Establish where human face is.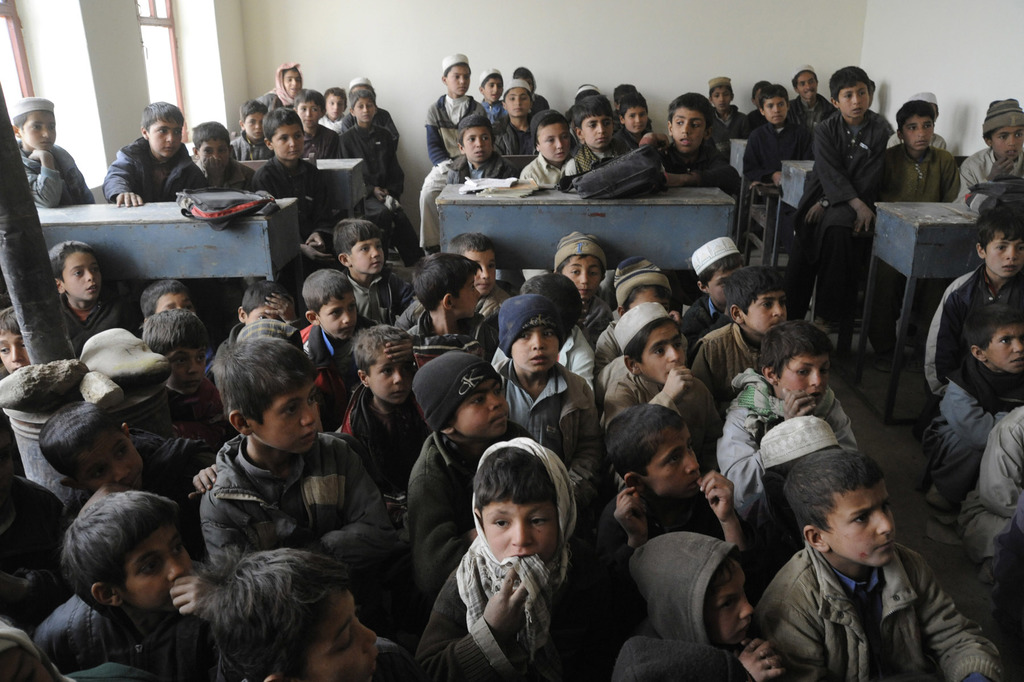
Established at [left=317, top=303, right=363, bottom=341].
